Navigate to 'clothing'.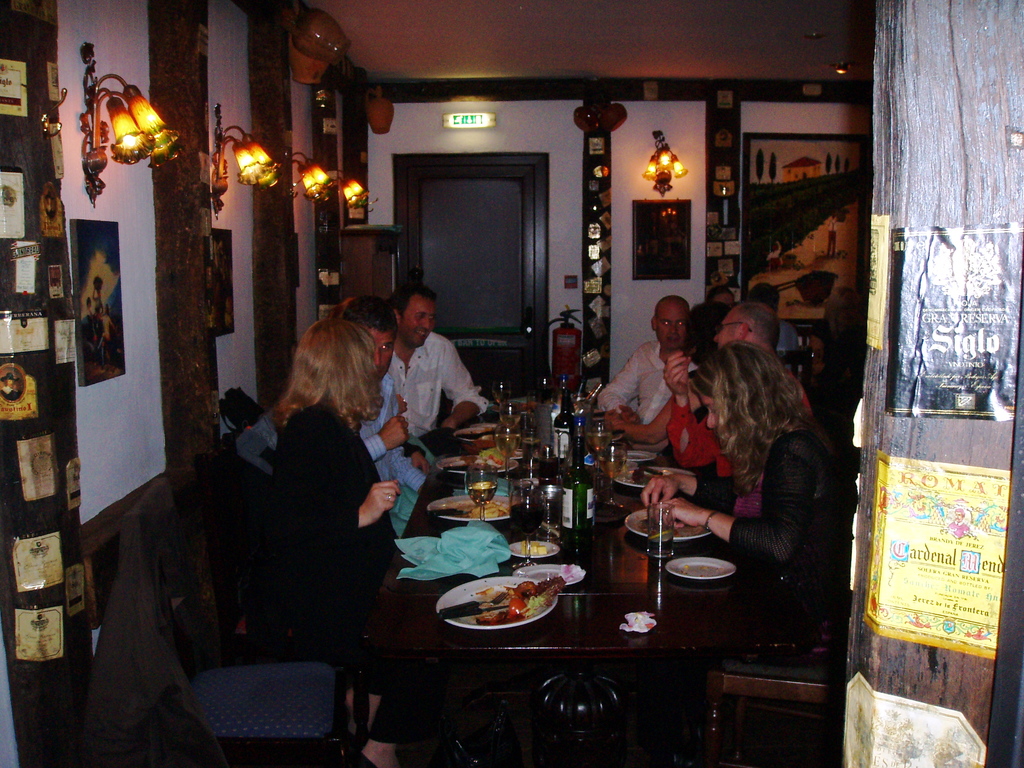
Navigation target: {"left": 361, "top": 378, "right": 427, "bottom": 534}.
